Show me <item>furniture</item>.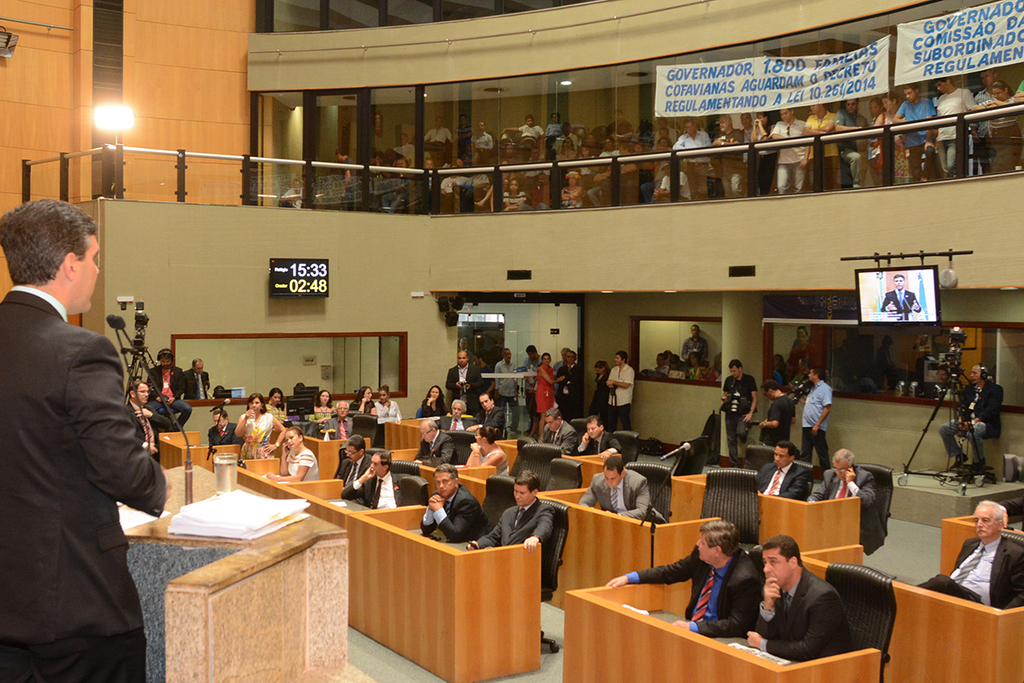
<item>furniture</item> is here: bbox=[669, 472, 864, 570].
